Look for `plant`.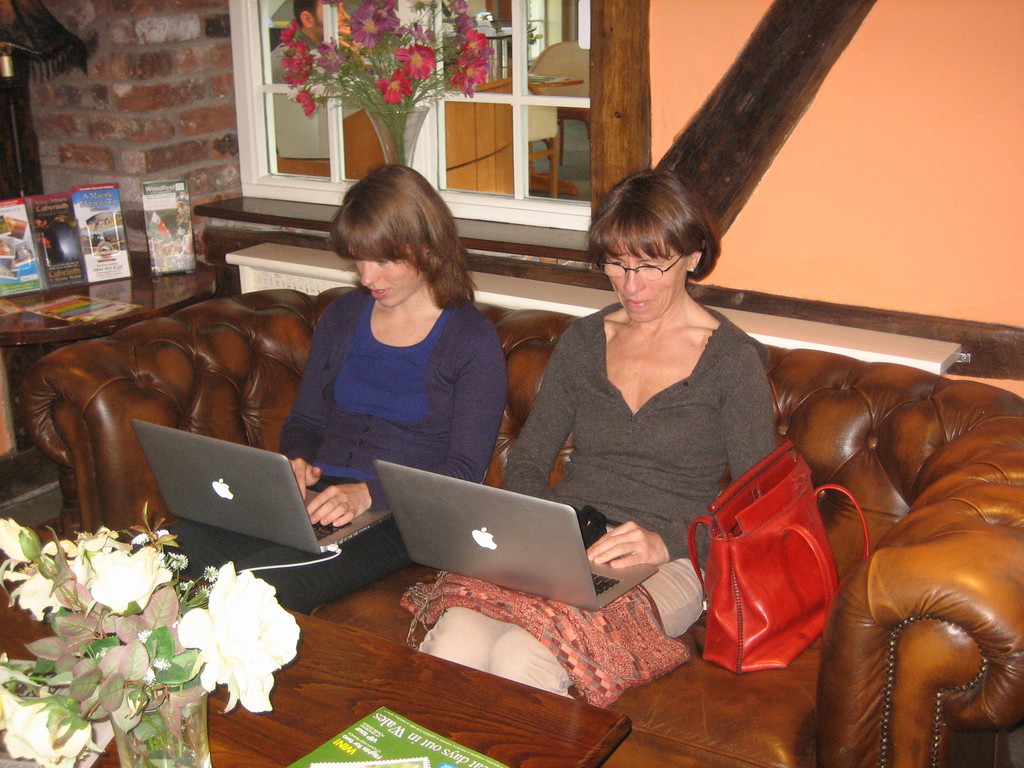
Found: [279, 0, 492, 163].
